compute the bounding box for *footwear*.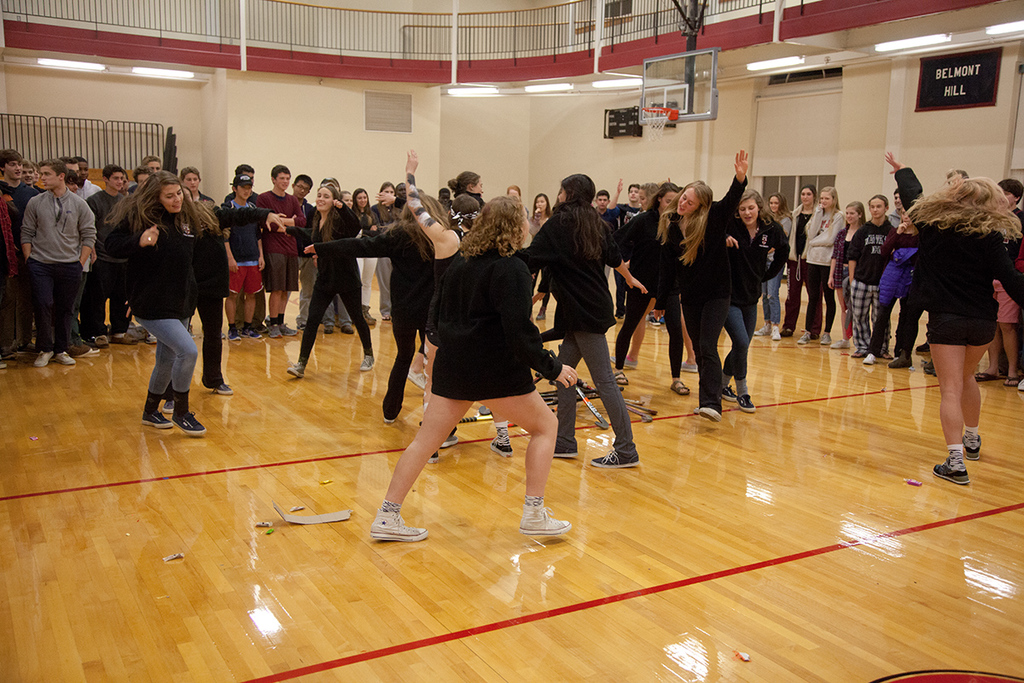
693 408 721 423.
